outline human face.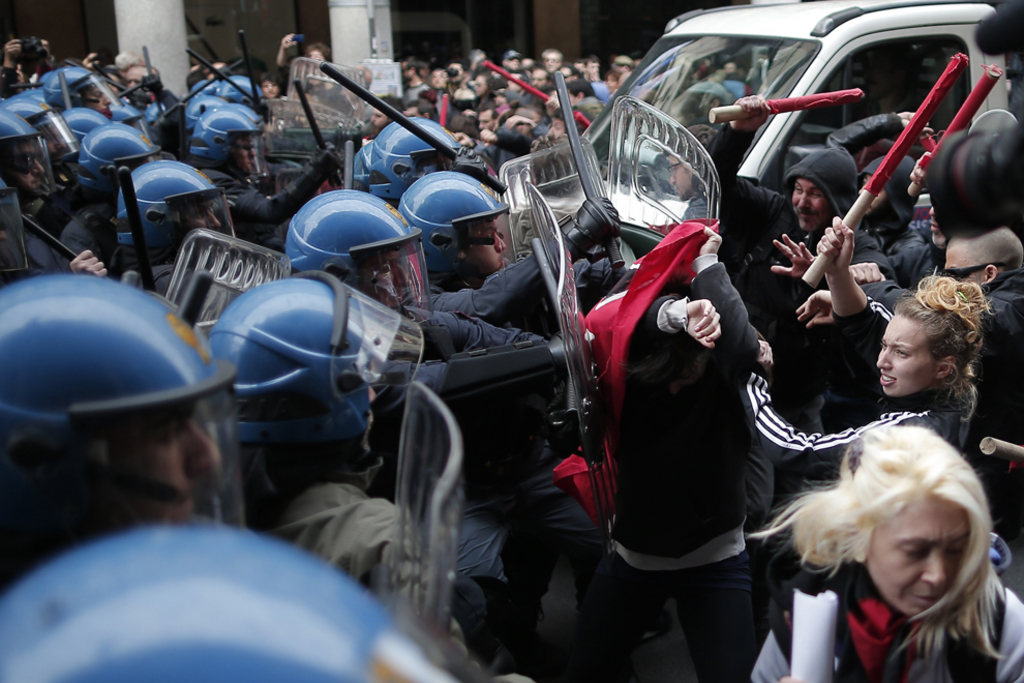
Outline: x1=855 y1=177 x2=889 y2=217.
